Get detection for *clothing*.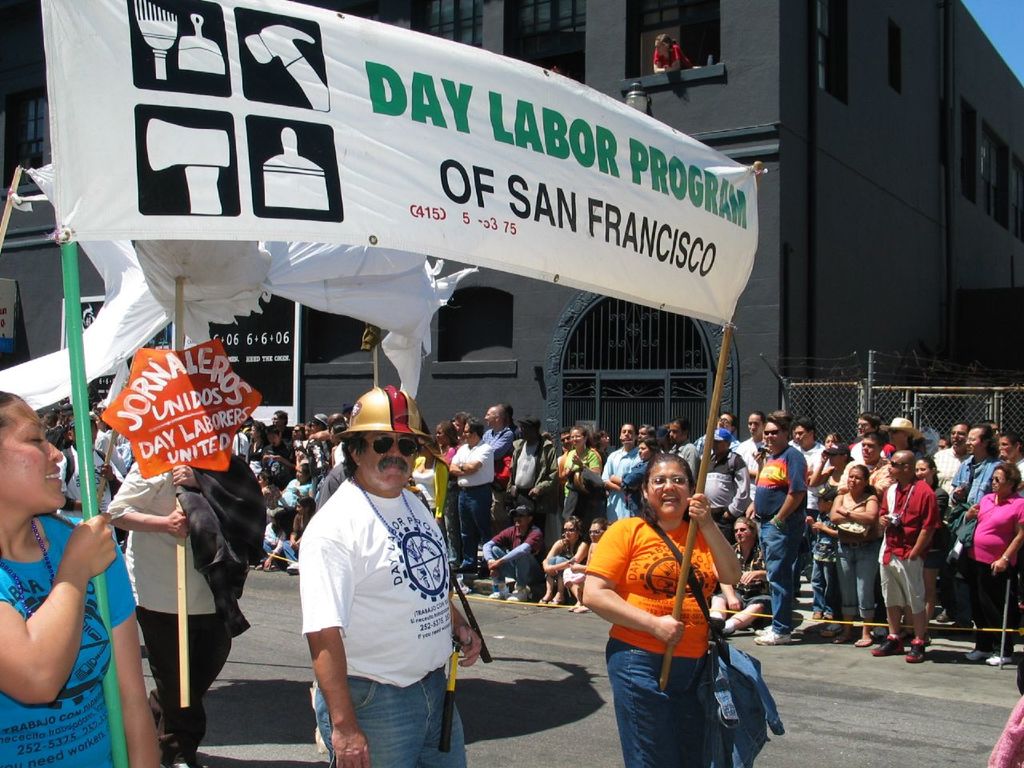
Detection: {"x1": 0, "y1": 502, "x2": 144, "y2": 767}.
